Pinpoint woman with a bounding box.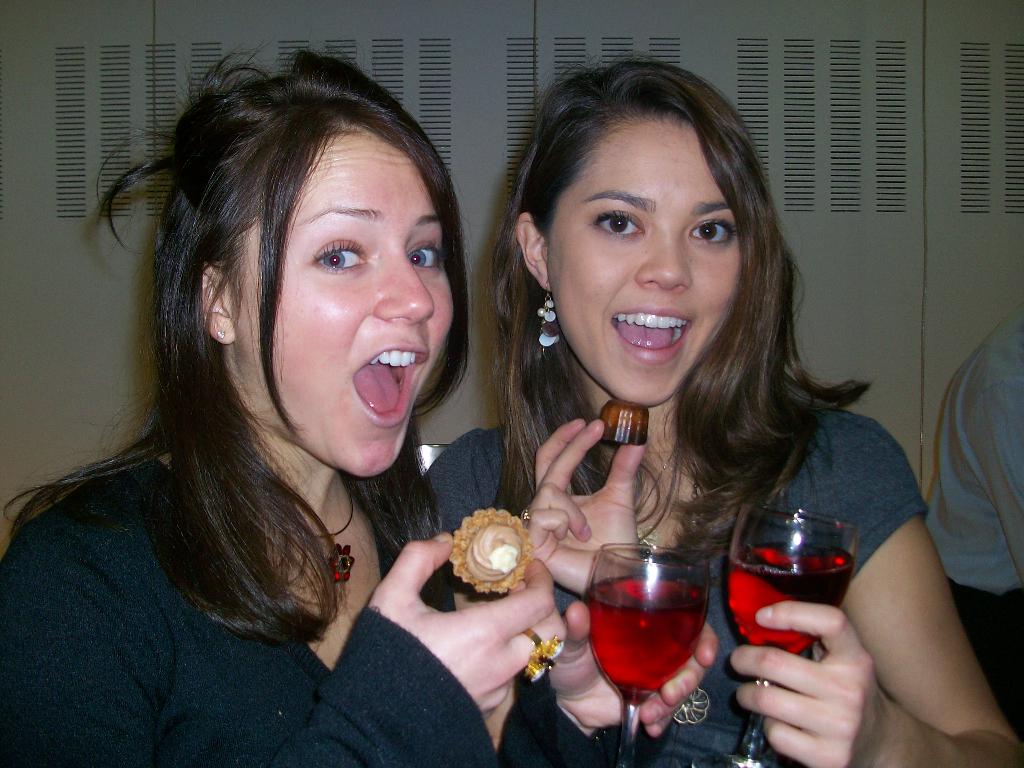
bbox=[399, 46, 1023, 767].
